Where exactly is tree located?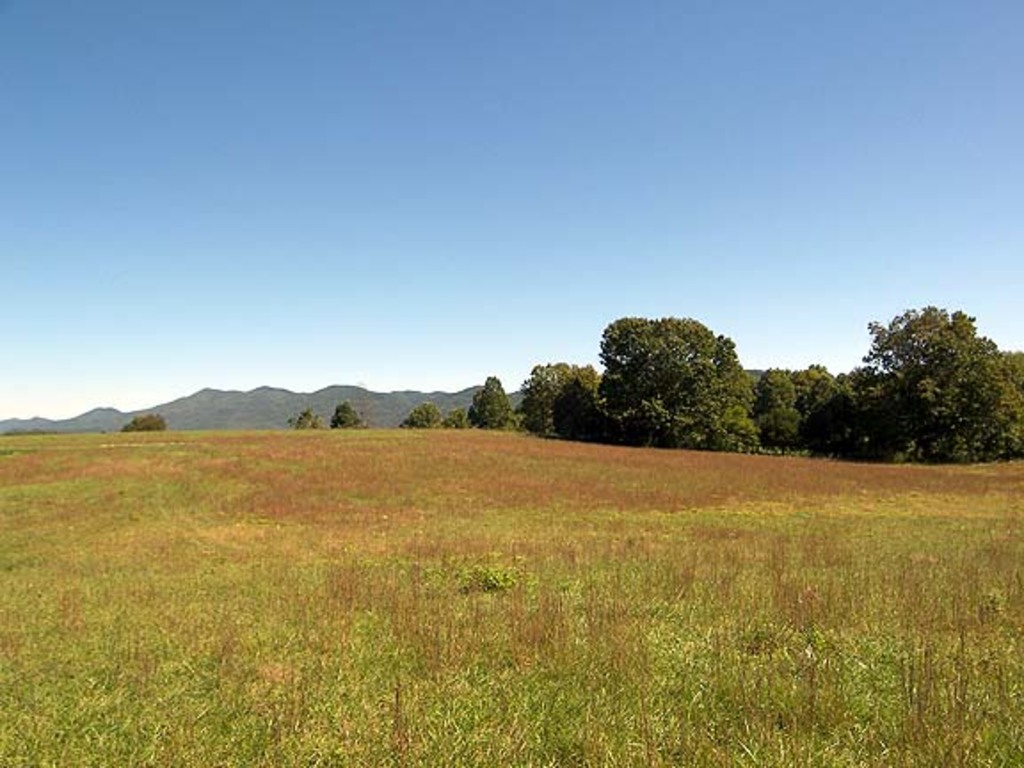
Its bounding box is 517:364:597:437.
